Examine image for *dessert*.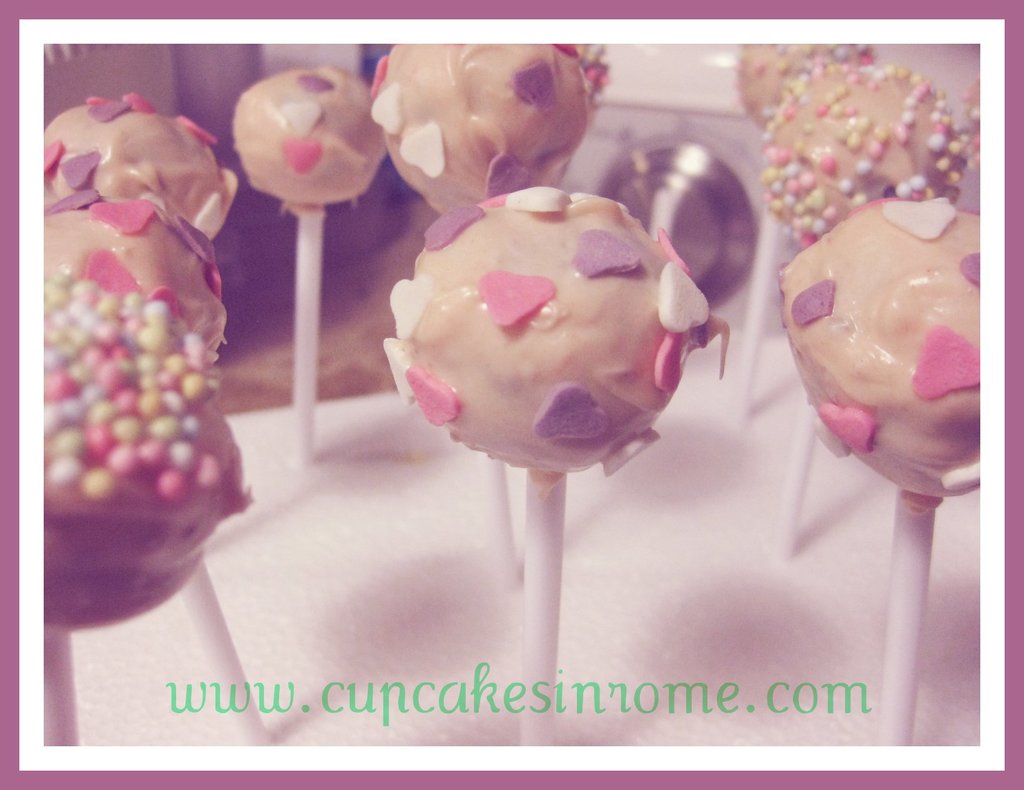
Examination result: (372, 182, 748, 462).
